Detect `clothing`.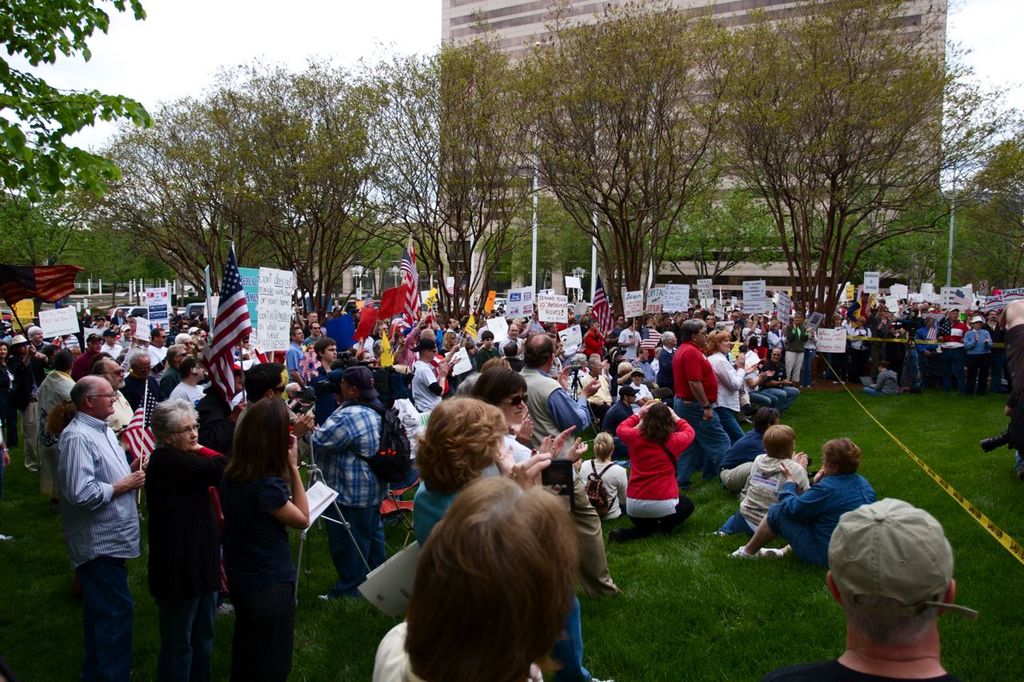
Detected at <region>615, 414, 697, 524</region>.
